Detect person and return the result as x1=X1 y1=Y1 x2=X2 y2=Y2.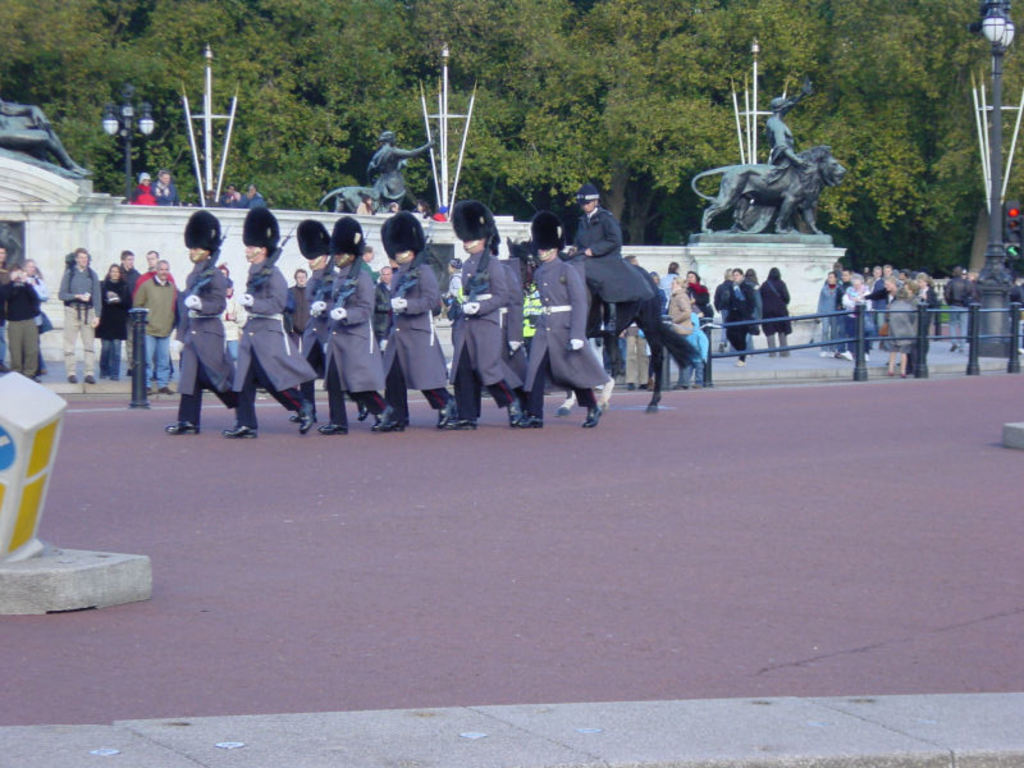
x1=311 y1=193 x2=388 y2=440.
